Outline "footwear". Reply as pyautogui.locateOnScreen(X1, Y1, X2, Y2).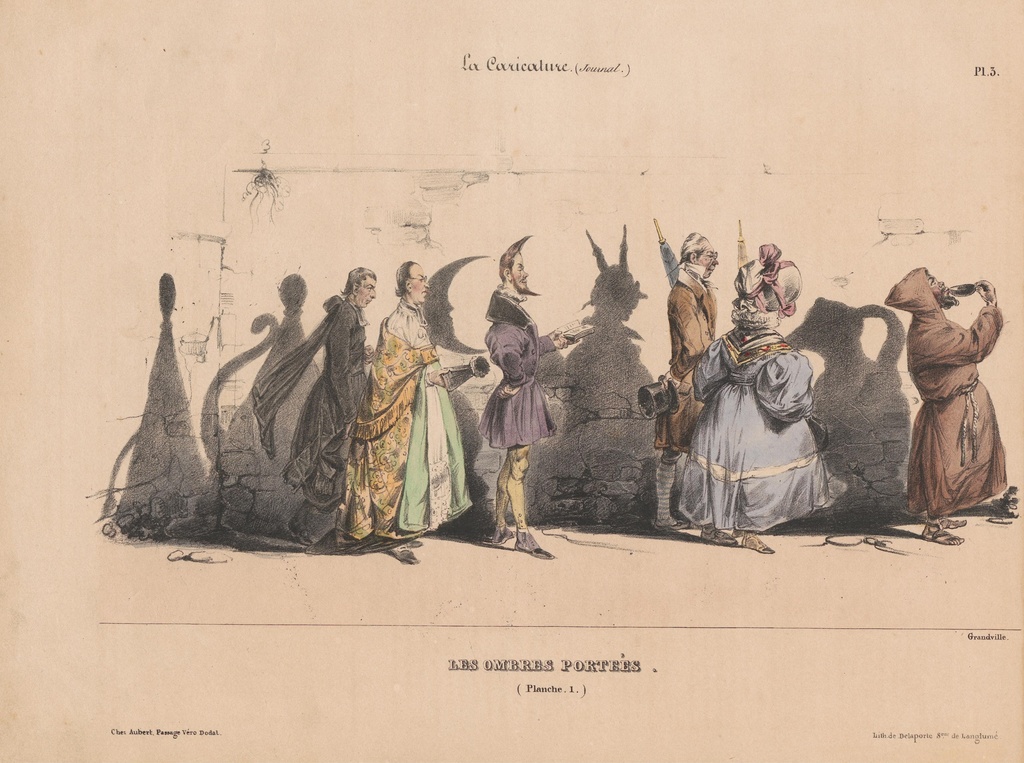
pyautogui.locateOnScreen(698, 530, 738, 546).
